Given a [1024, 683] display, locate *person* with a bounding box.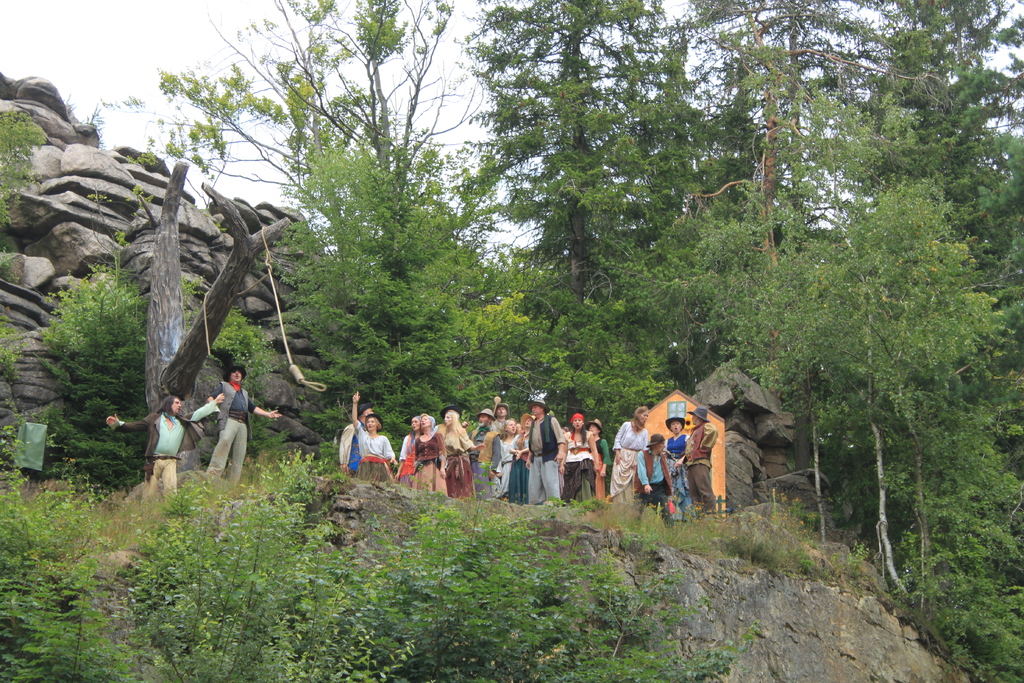
Located: box(104, 391, 216, 507).
